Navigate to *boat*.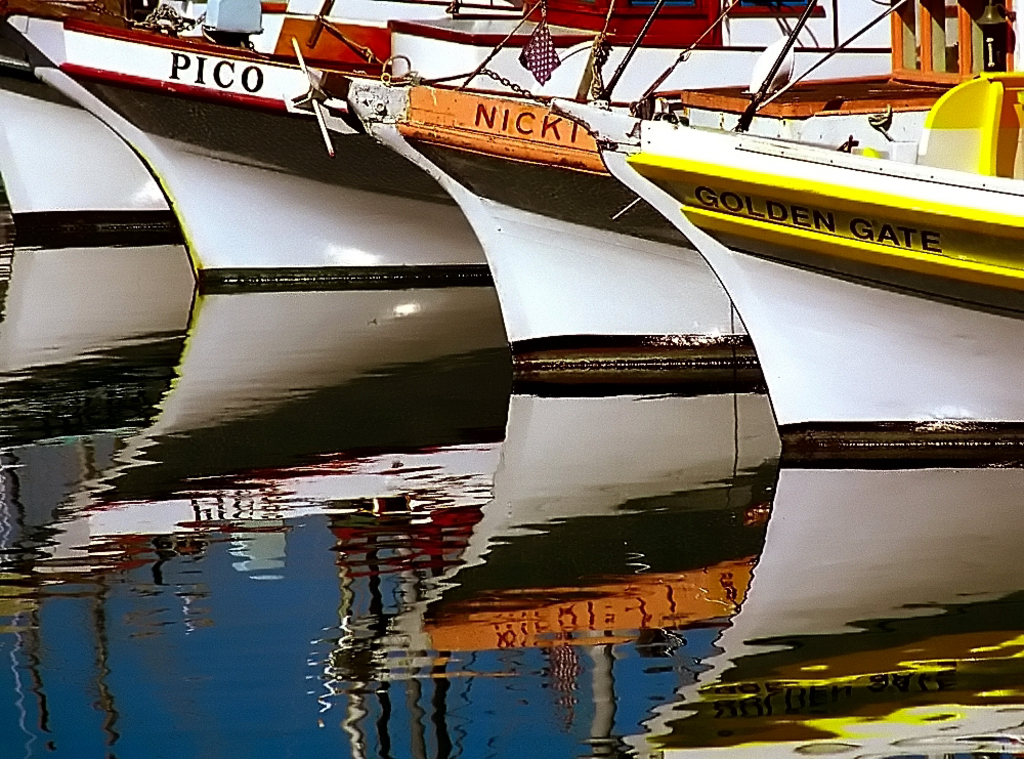
Navigation target: (left=270, top=0, right=822, bottom=566).
